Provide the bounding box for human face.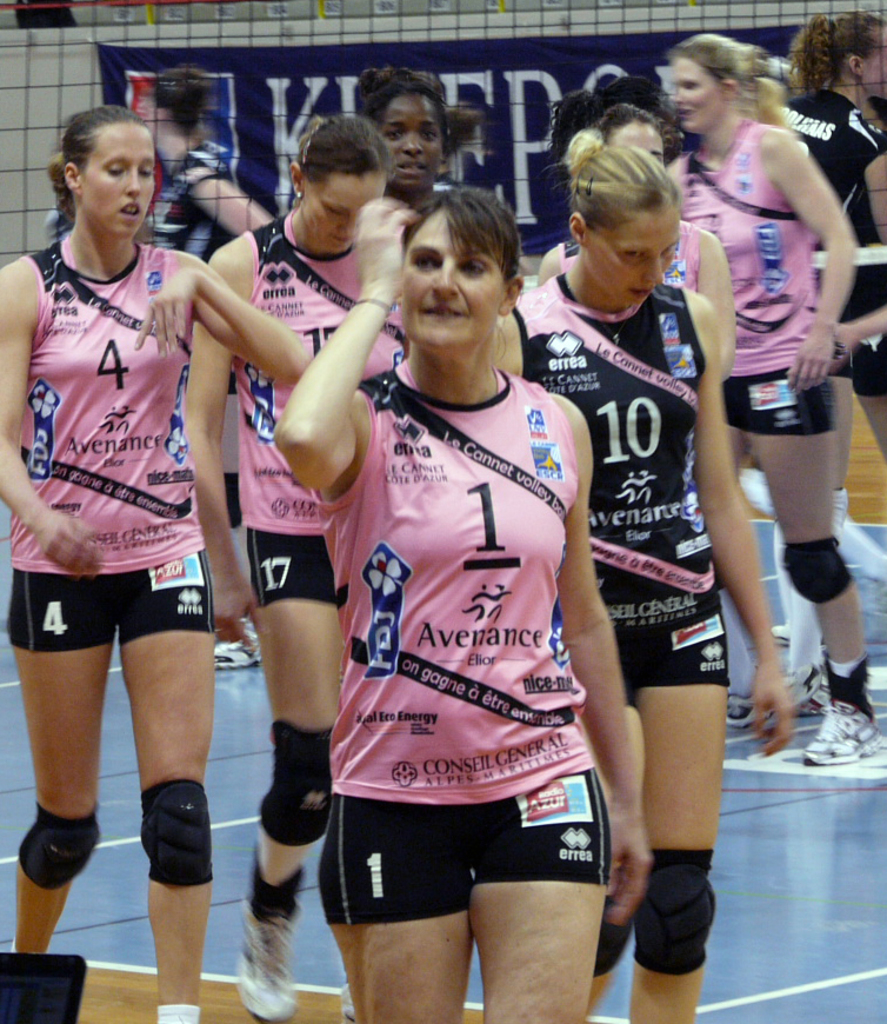
{"x1": 384, "y1": 93, "x2": 441, "y2": 189}.
